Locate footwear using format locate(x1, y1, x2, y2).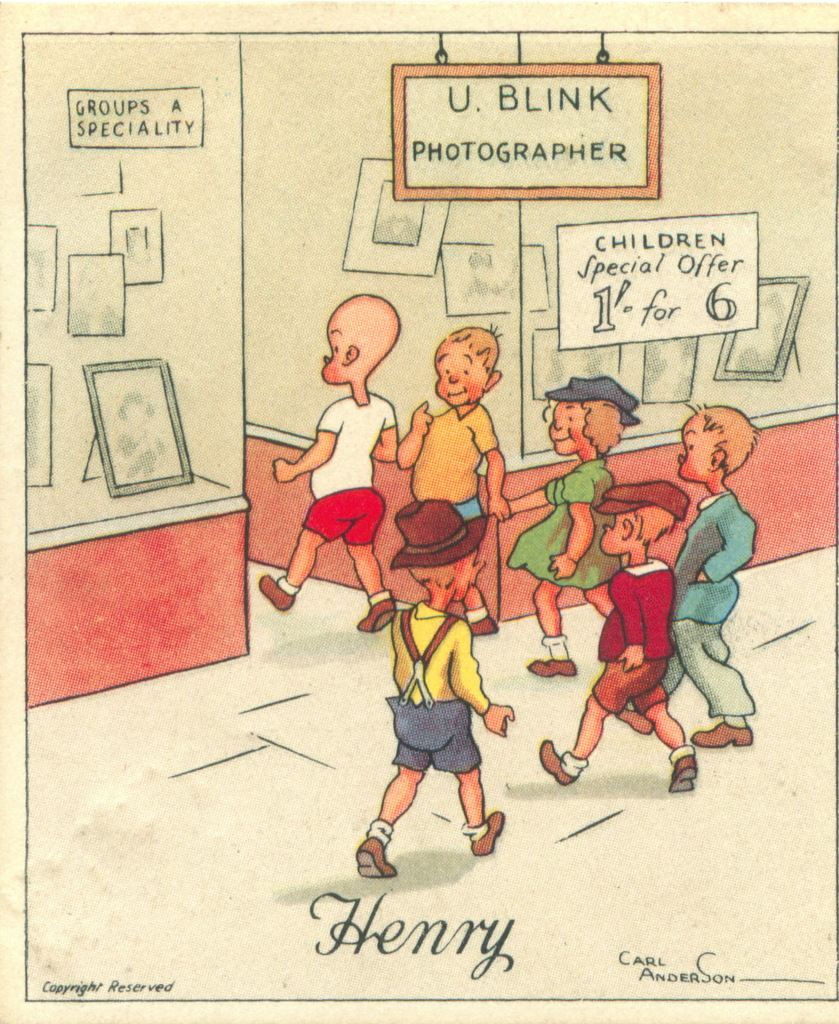
locate(464, 612, 499, 636).
